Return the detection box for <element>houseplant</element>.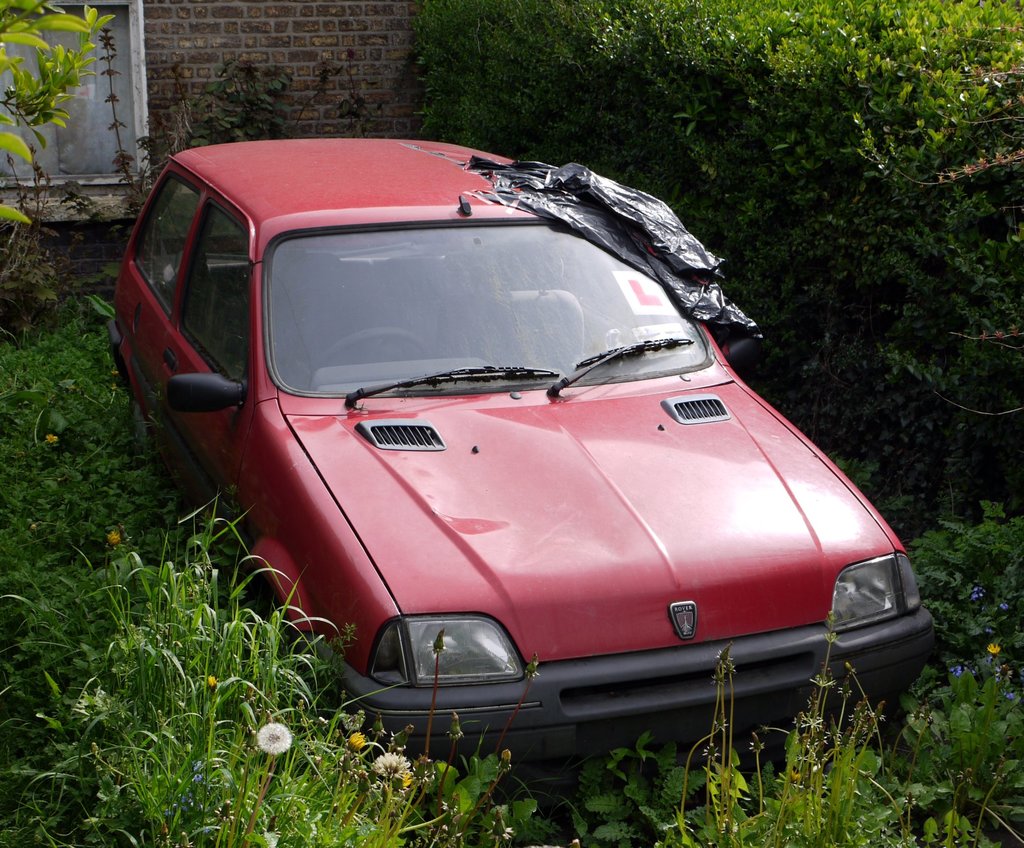
Rect(0, 17, 122, 211).
